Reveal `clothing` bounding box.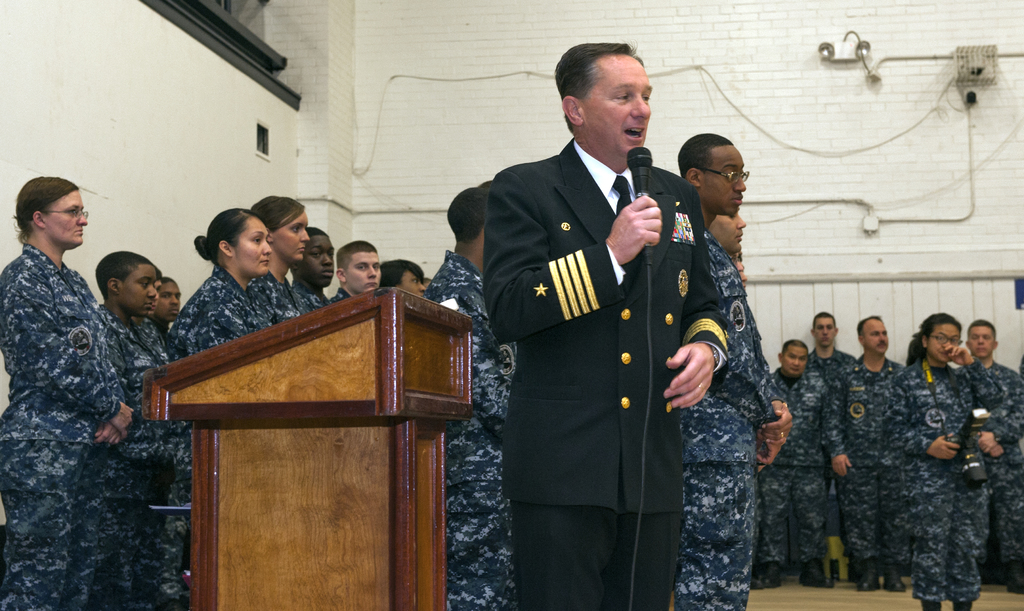
Revealed: pyautogui.locateOnScreen(118, 442, 189, 598).
